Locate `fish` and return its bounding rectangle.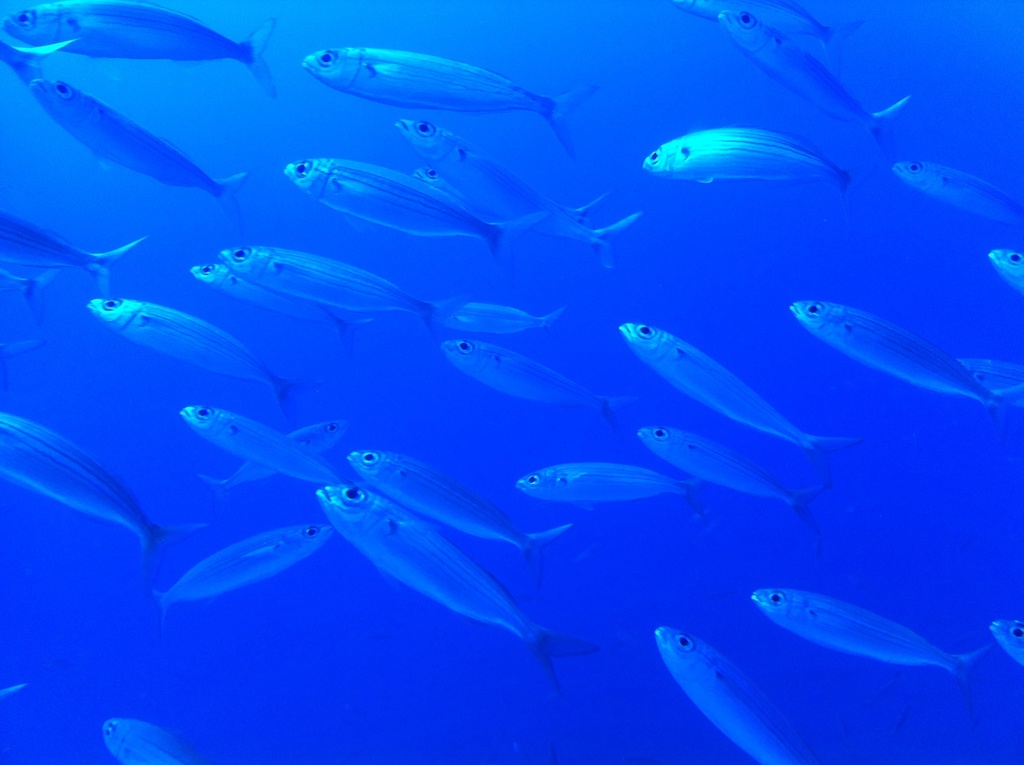
crop(205, 420, 348, 499).
